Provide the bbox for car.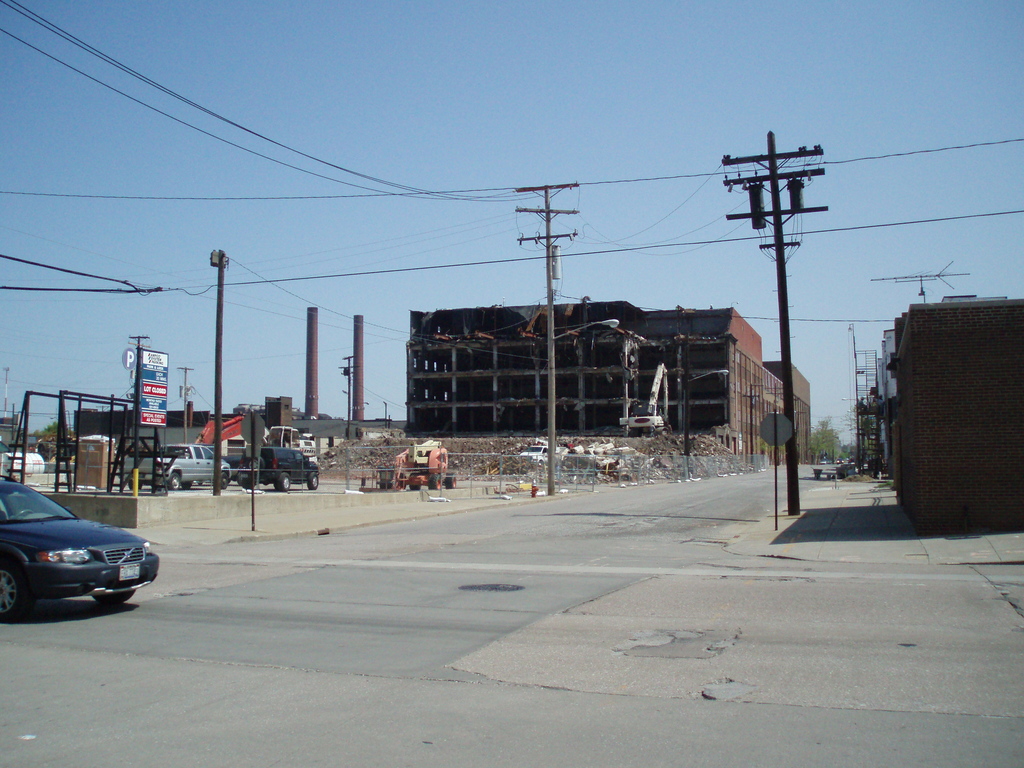
pyautogui.locateOnScreen(237, 447, 324, 493).
